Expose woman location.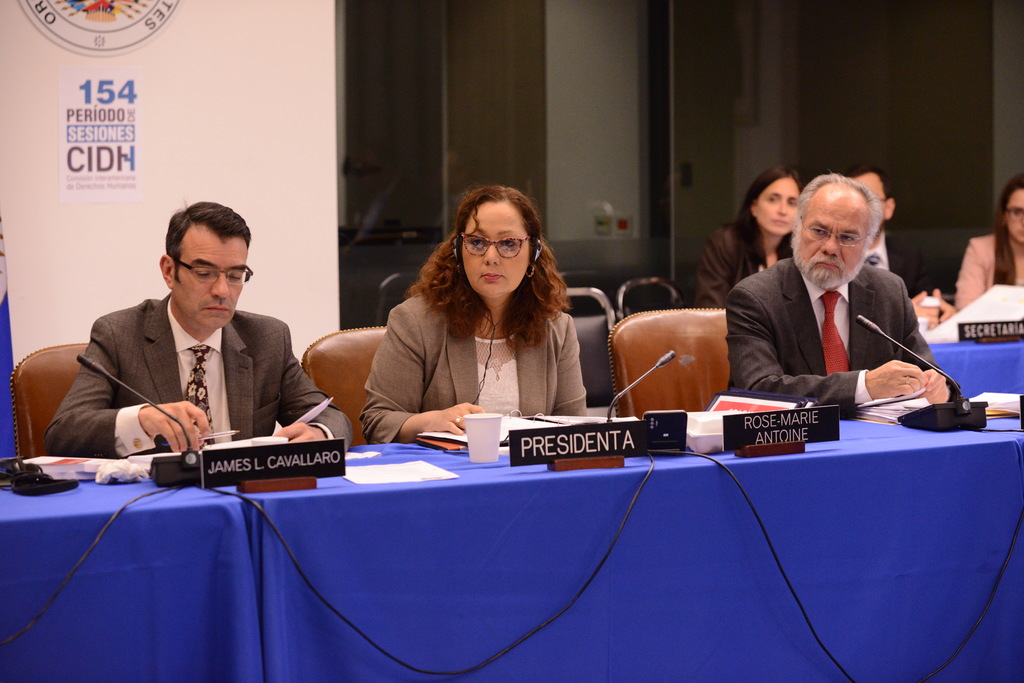
Exposed at {"left": 950, "top": 172, "right": 1023, "bottom": 312}.
